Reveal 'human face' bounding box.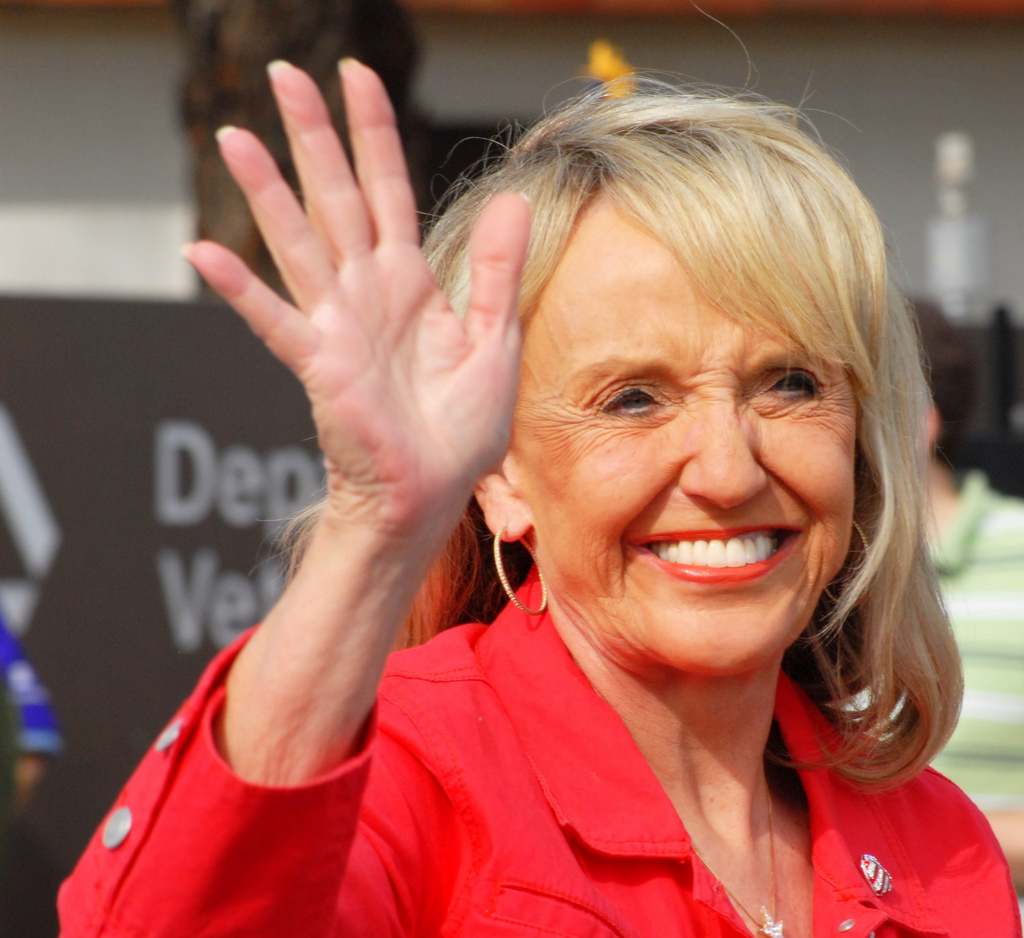
Revealed: {"x1": 501, "y1": 187, "x2": 854, "y2": 679}.
